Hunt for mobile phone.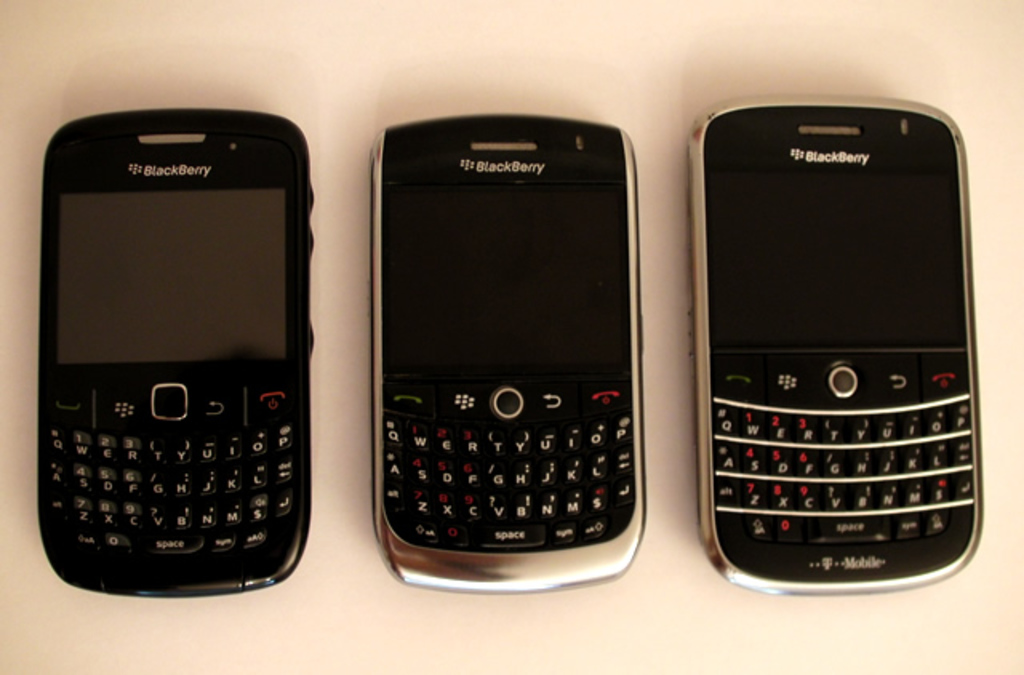
Hunted down at {"x1": 37, "y1": 106, "x2": 314, "y2": 600}.
